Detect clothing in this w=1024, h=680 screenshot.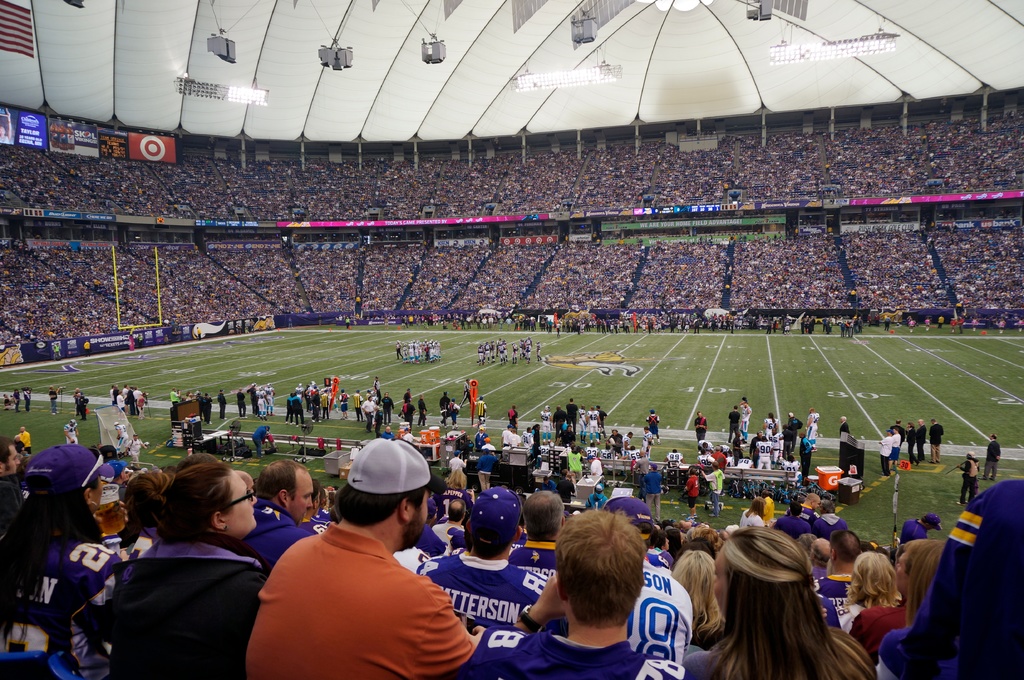
Detection: box(111, 529, 151, 551).
